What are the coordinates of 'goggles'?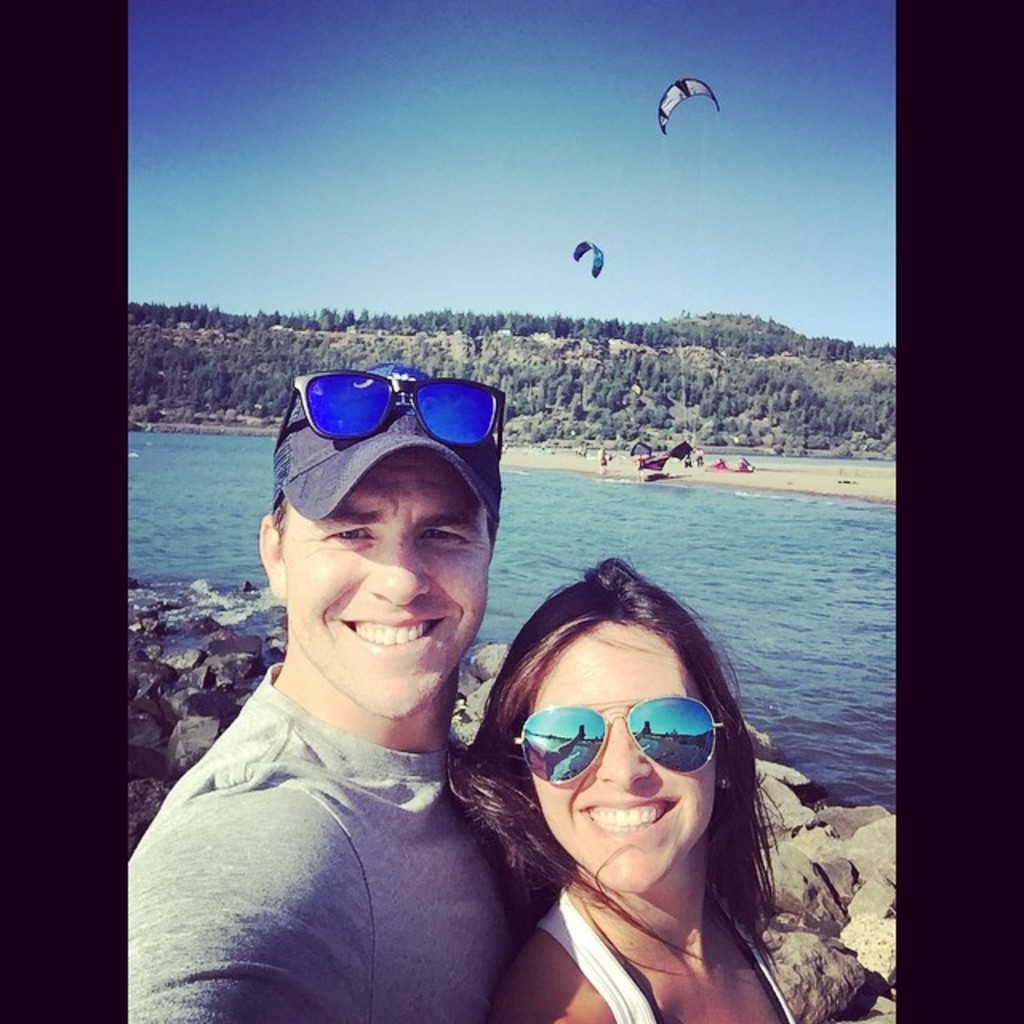
[left=528, top=717, right=739, bottom=814].
